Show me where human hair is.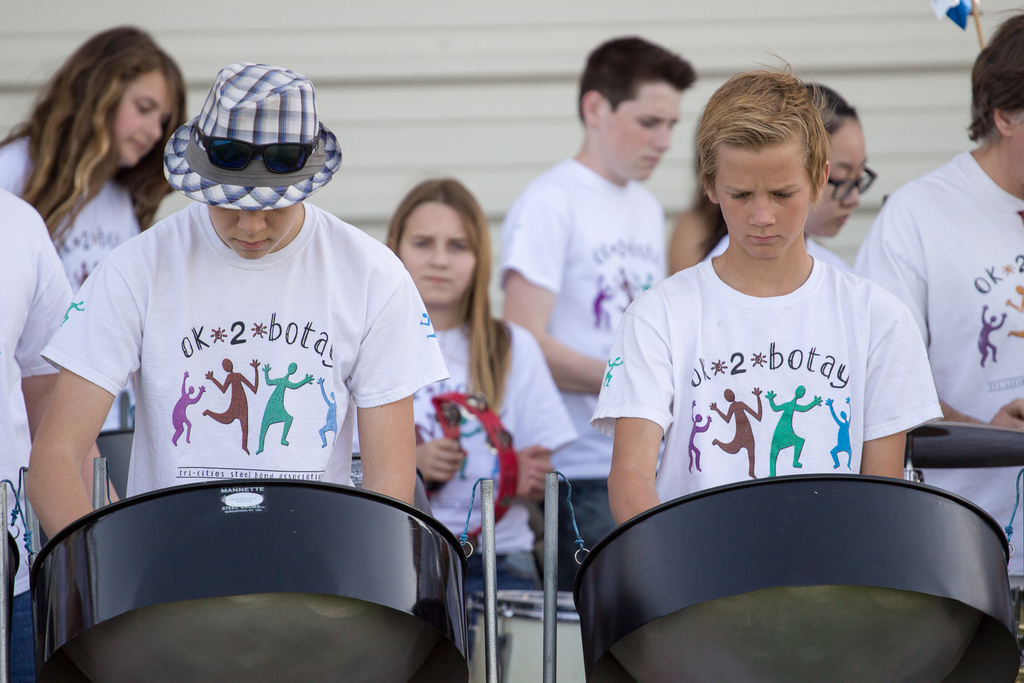
human hair is at [x1=387, y1=176, x2=513, y2=422].
